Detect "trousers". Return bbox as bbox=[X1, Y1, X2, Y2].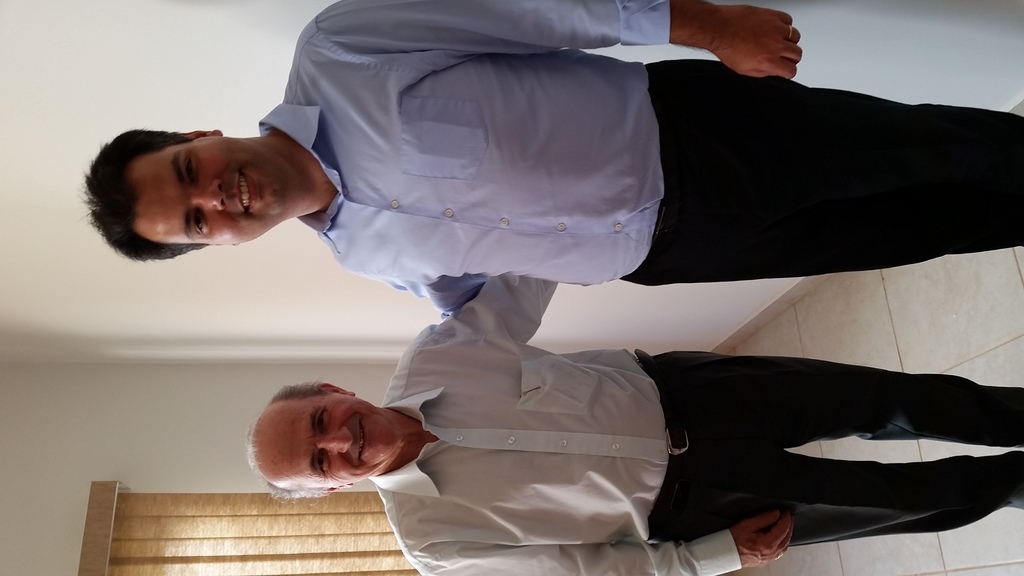
bbox=[618, 349, 980, 544].
